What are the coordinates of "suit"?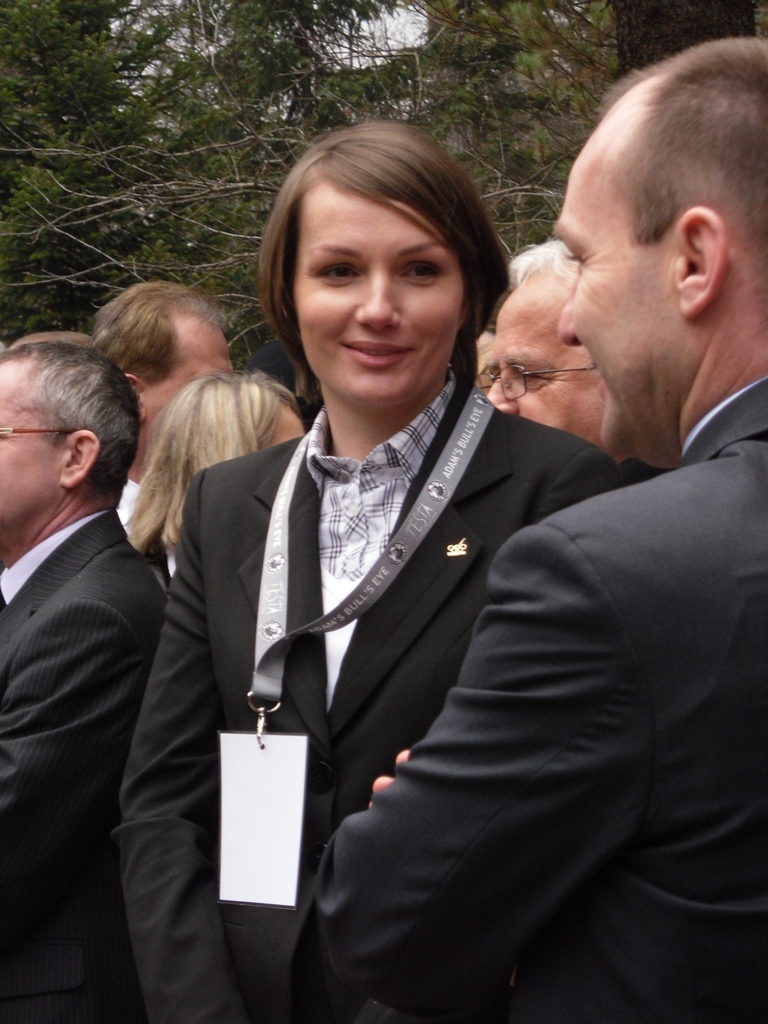
detection(106, 363, 630, 1023).
